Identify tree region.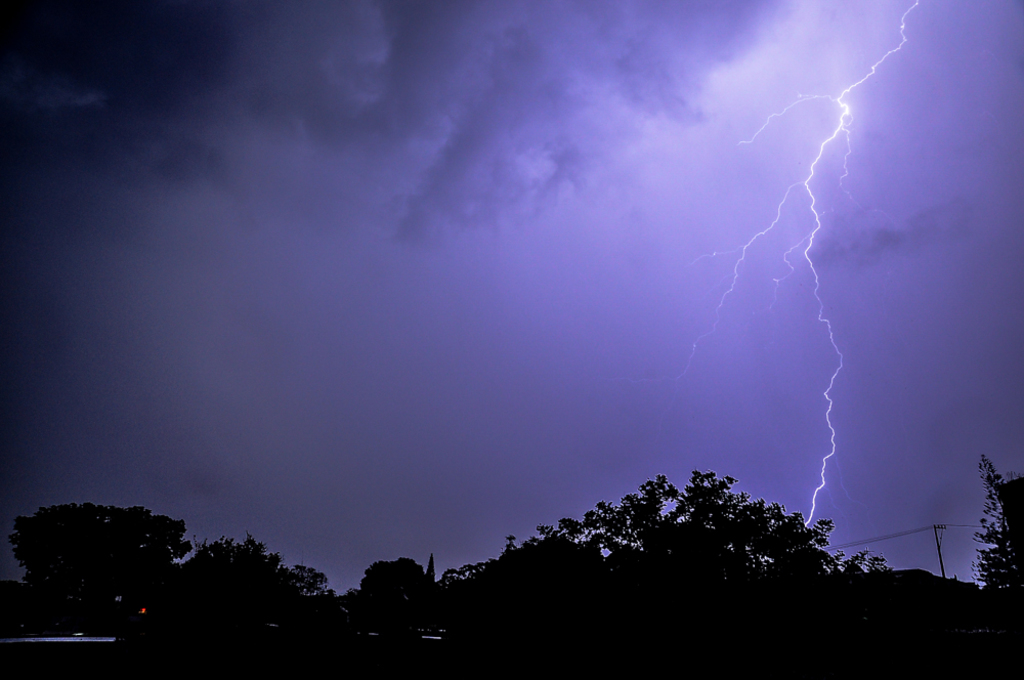
Region: 174,556,370,679.
